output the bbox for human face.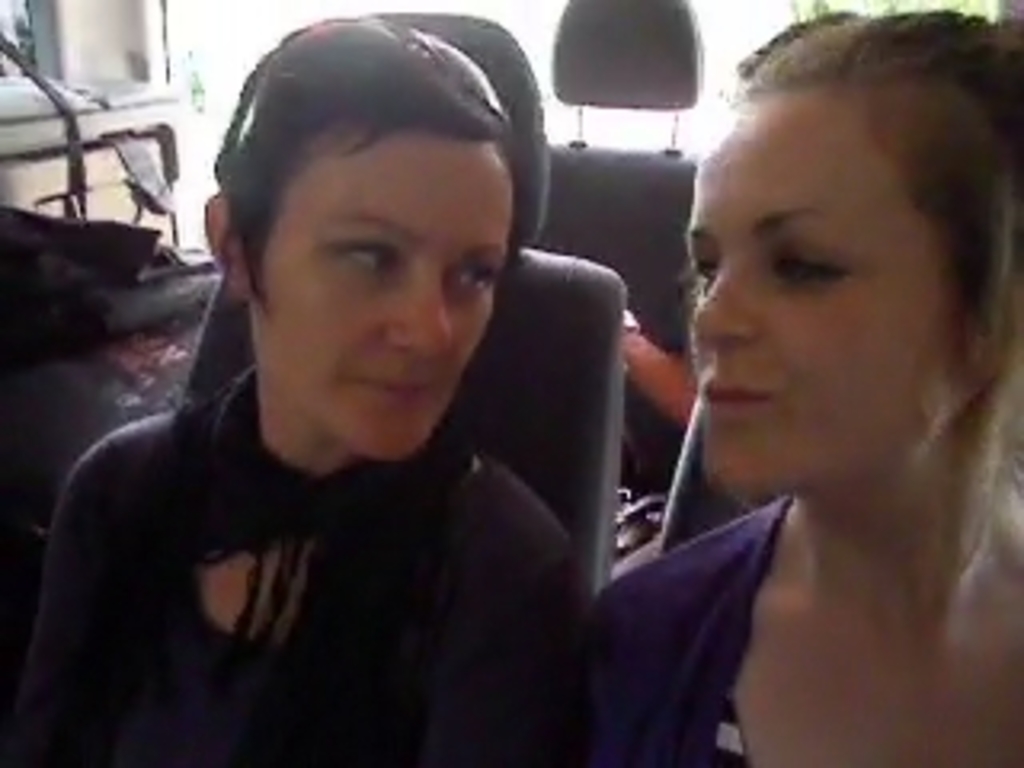
227 80 512 458.
